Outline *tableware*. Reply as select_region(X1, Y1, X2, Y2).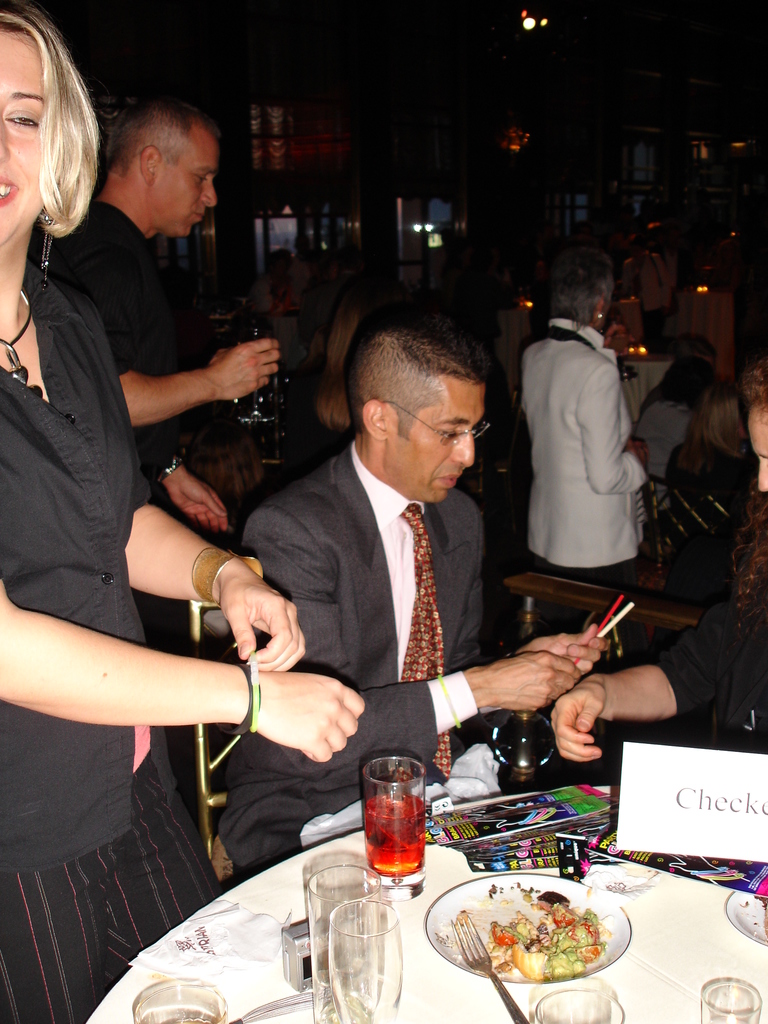
select_region(700, 977, 763, 1023).
